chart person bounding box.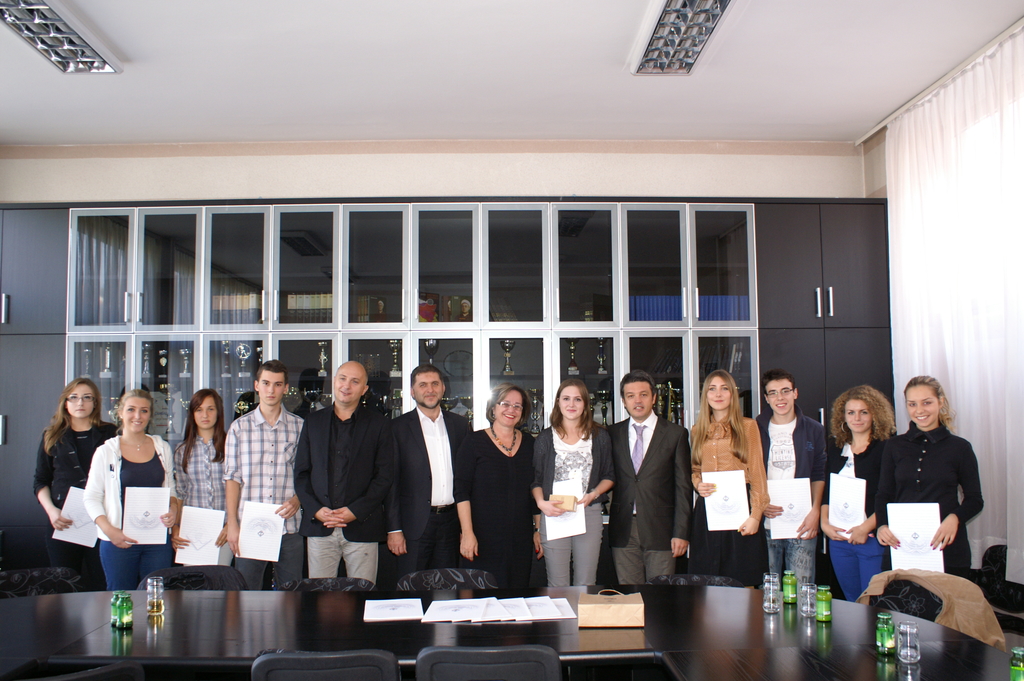
Charted: (34, 359, 984, 589).
